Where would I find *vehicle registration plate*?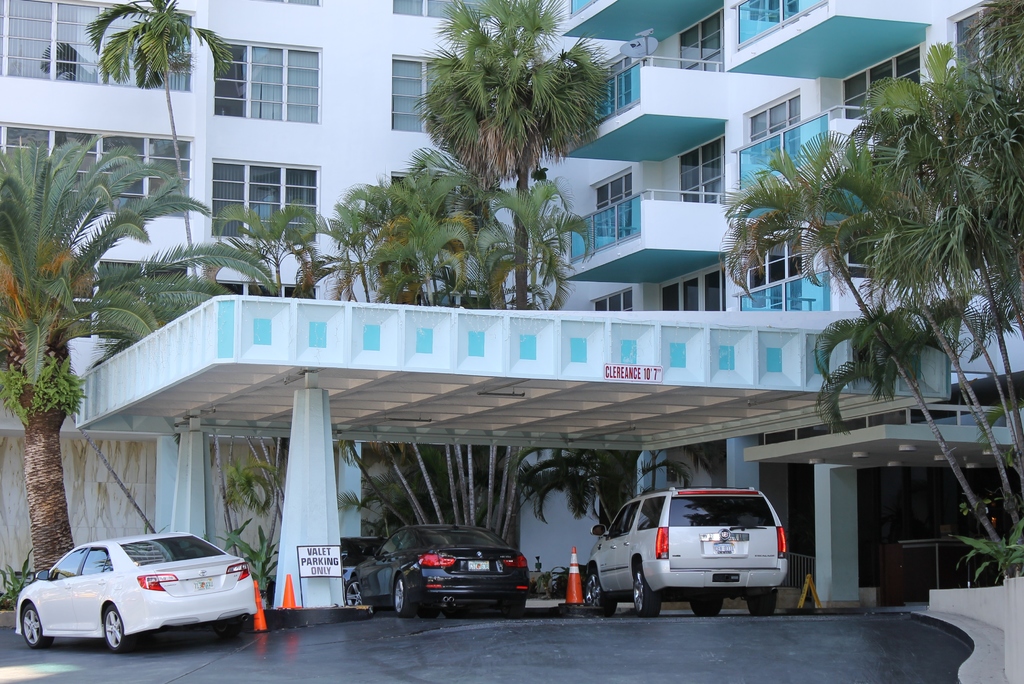
At 714:543:733:553.
